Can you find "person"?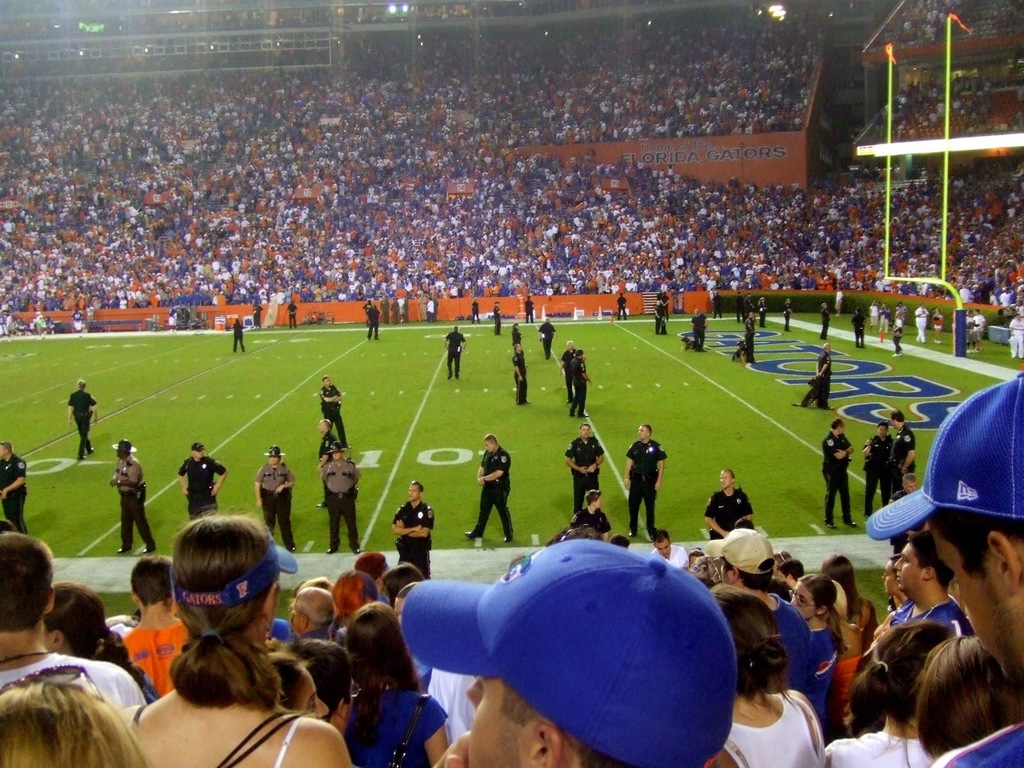
Yes, bounding box: l=0, t=442, r=33, b=546.
